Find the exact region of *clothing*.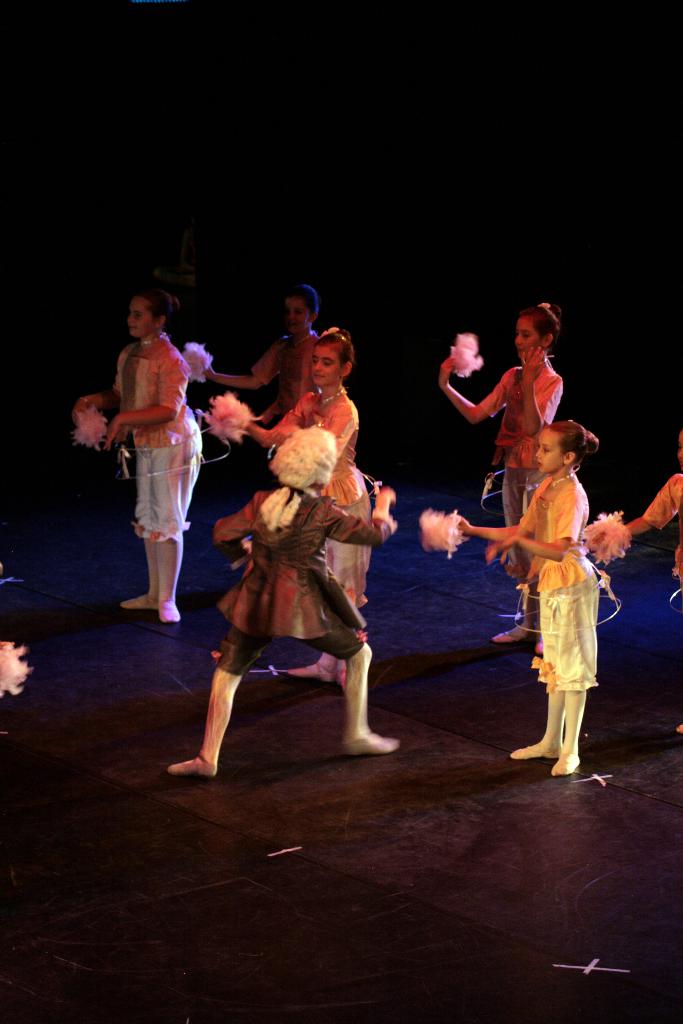
Exact region: (534,582,597,694).
